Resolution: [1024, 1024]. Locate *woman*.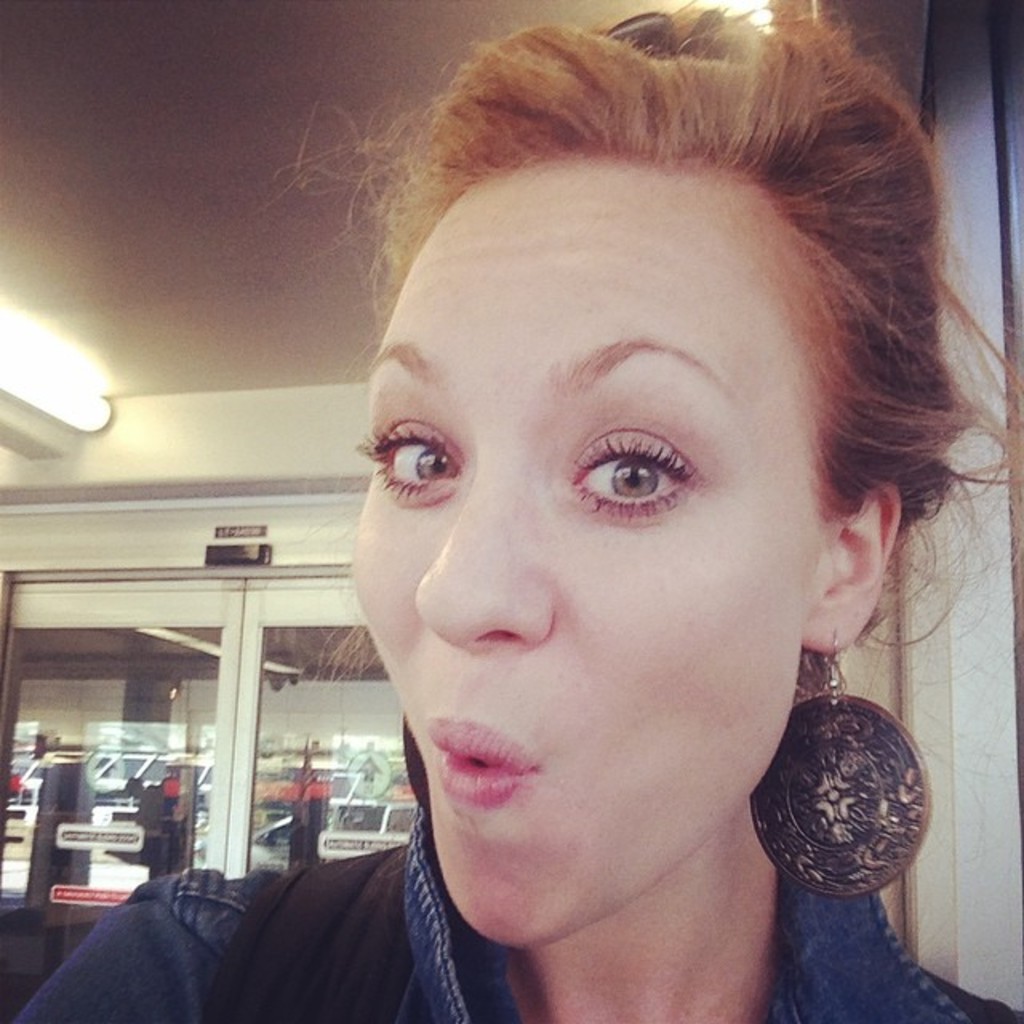
region(152, 0, 1023, 1023).
